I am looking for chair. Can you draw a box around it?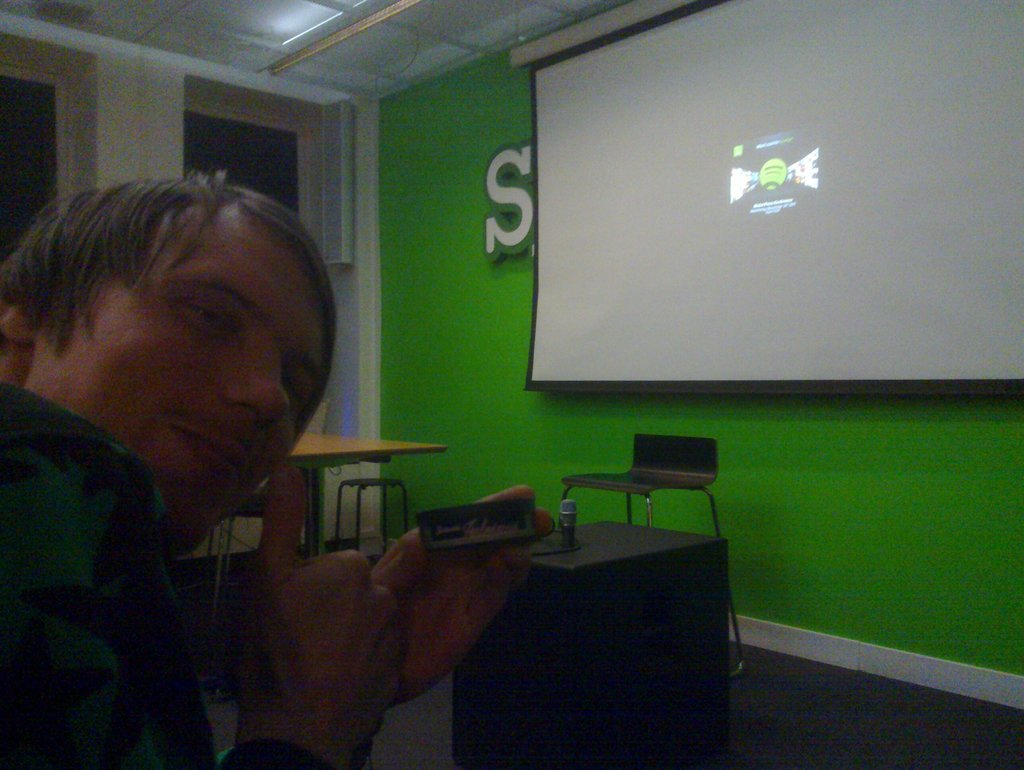
Sure, the bounding box is bbox=(562, 434, 746, 679).
